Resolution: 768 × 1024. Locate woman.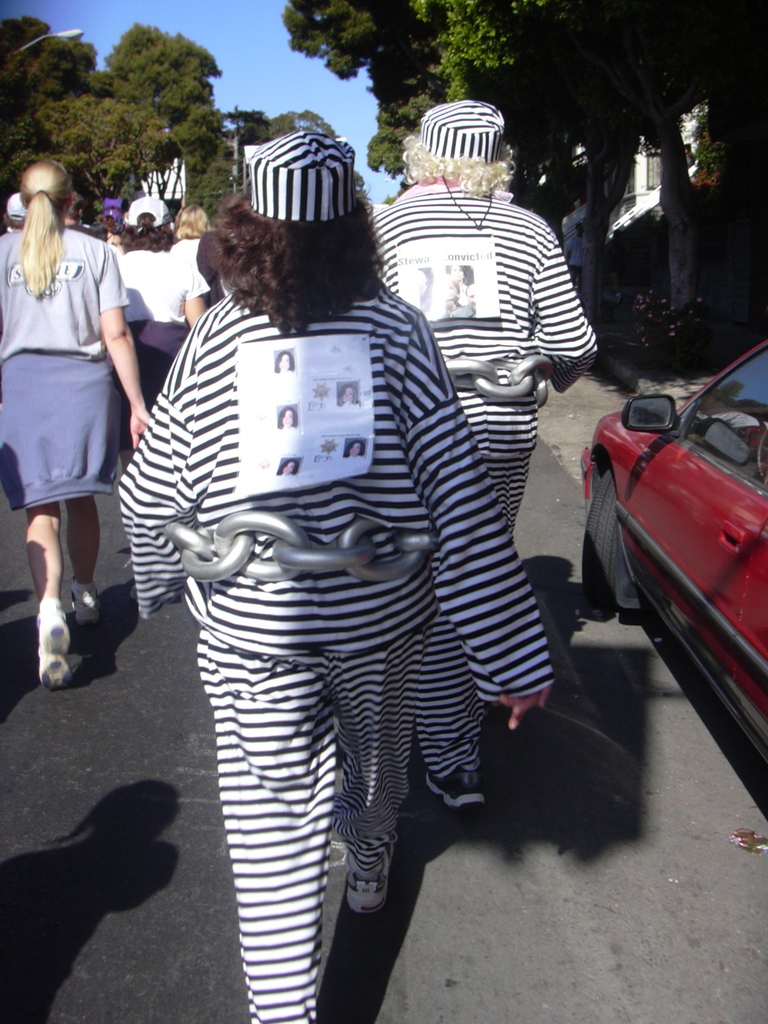
0/156/156/691.
